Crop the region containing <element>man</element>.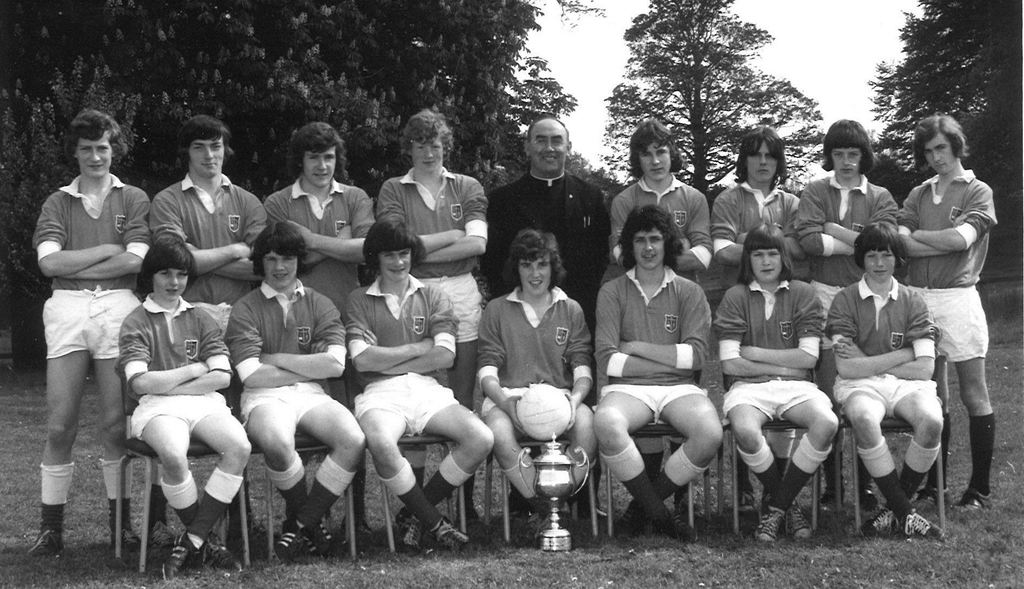
Crop region: (886,119,1004,520).
